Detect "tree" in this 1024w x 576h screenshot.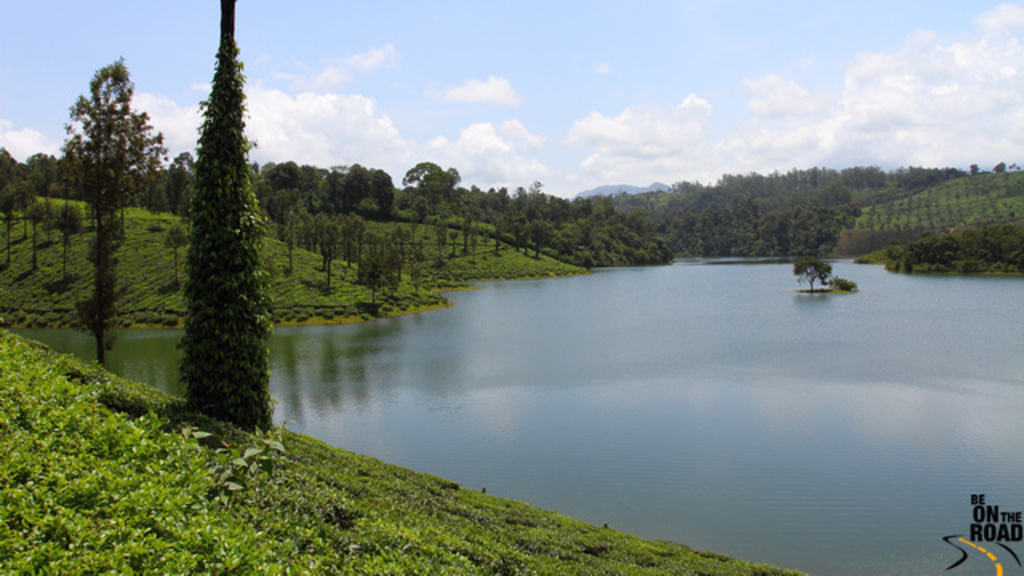
Detection: {"x1": 966, "y1": 162, "x2": 982, "y2": 174}.
